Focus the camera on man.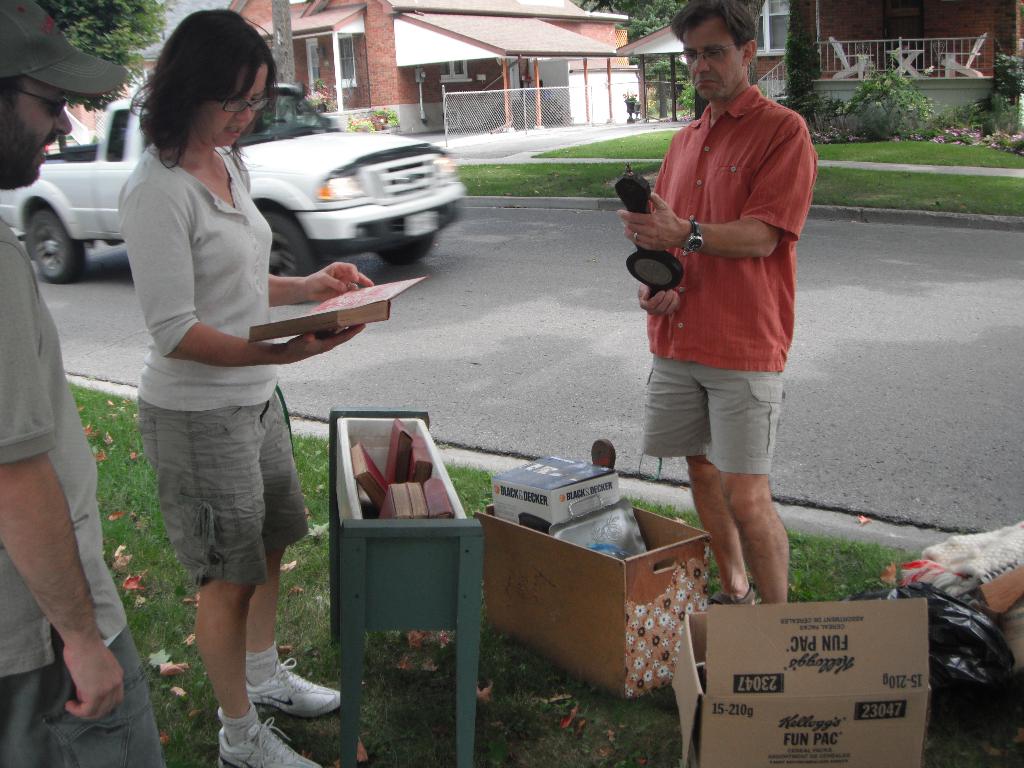
Focus region: <region>0, 0, 169, 767</region>.
